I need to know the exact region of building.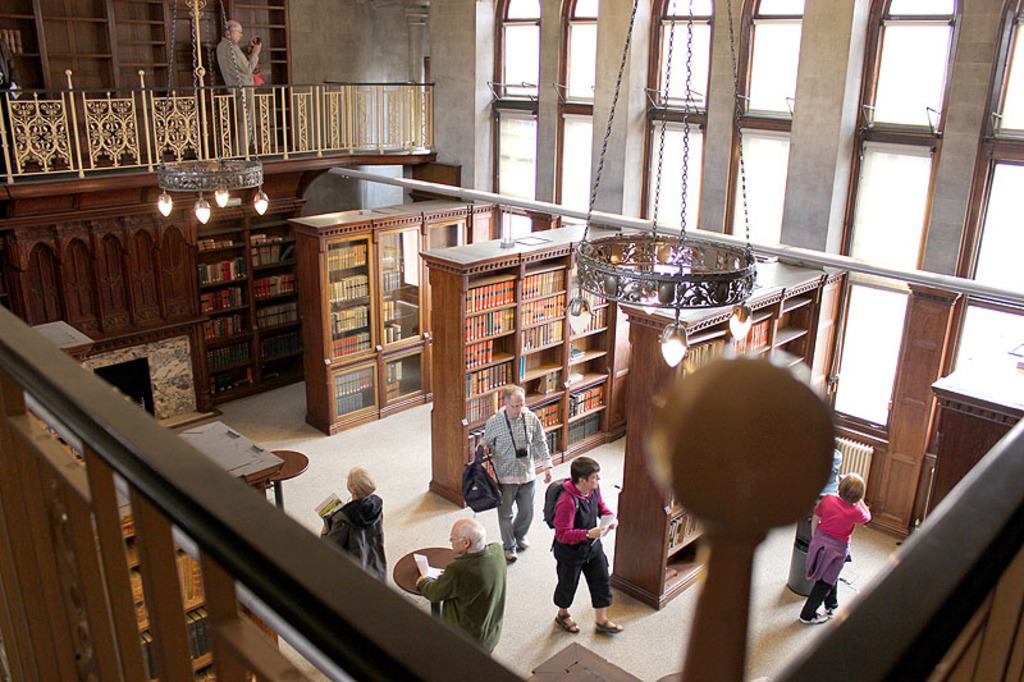
Region: {"left": 1, "top": 0, "right": 1023, "bottom": 681}.
